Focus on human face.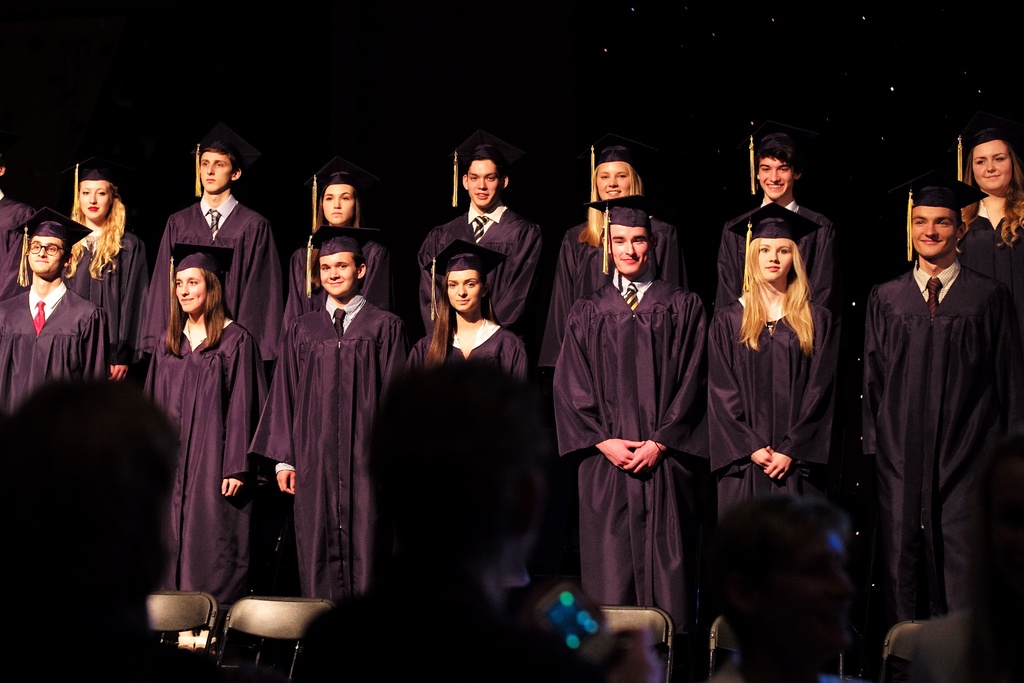
Focused at [x1=595, y1=158, x2=635, y2=201].
